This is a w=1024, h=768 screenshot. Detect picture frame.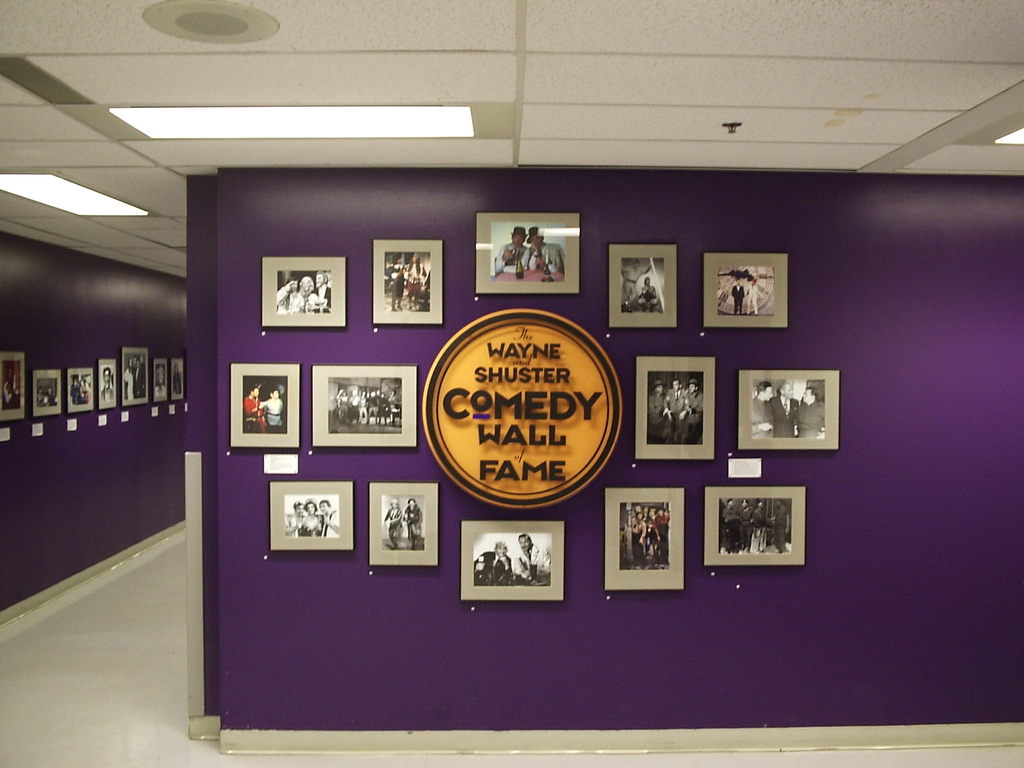
<region>68, 369, 95, 414</region>.
